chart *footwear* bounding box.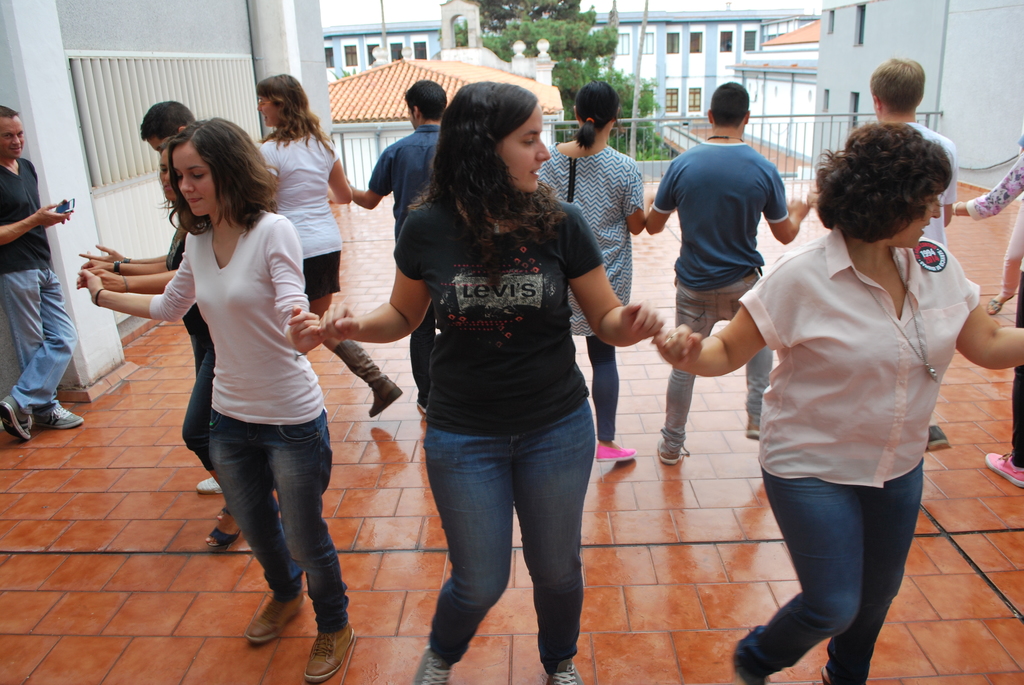
Charted: left=651, top=413, right=688, bottom=467.
